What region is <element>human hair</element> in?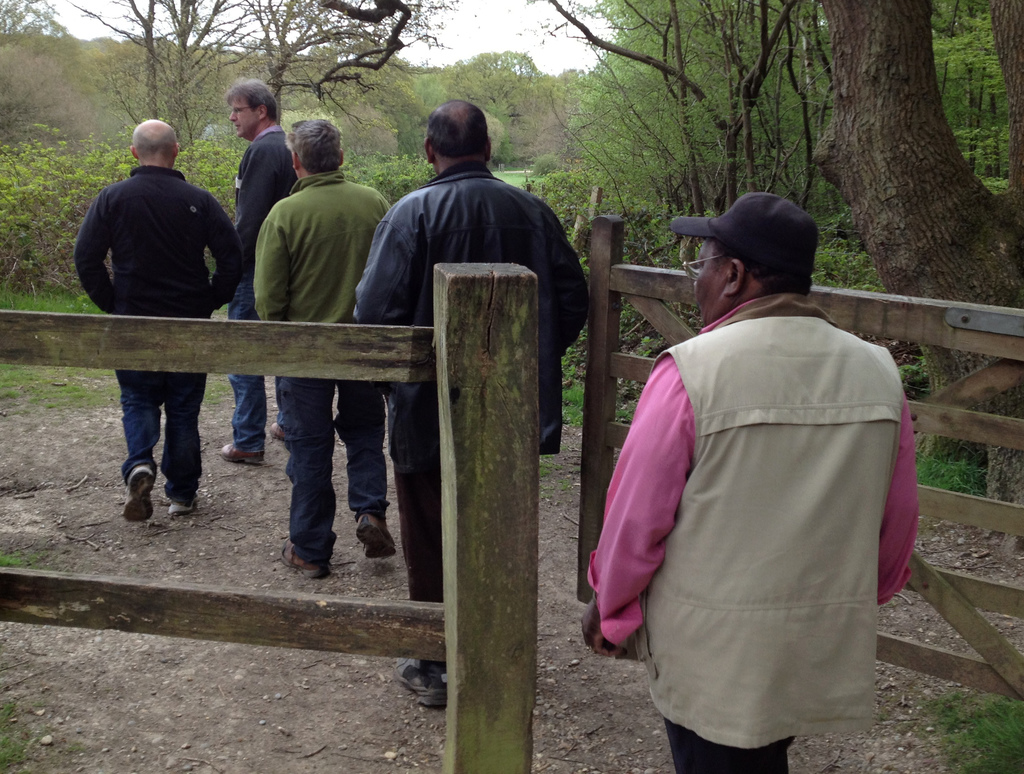
224,76,280,125.
